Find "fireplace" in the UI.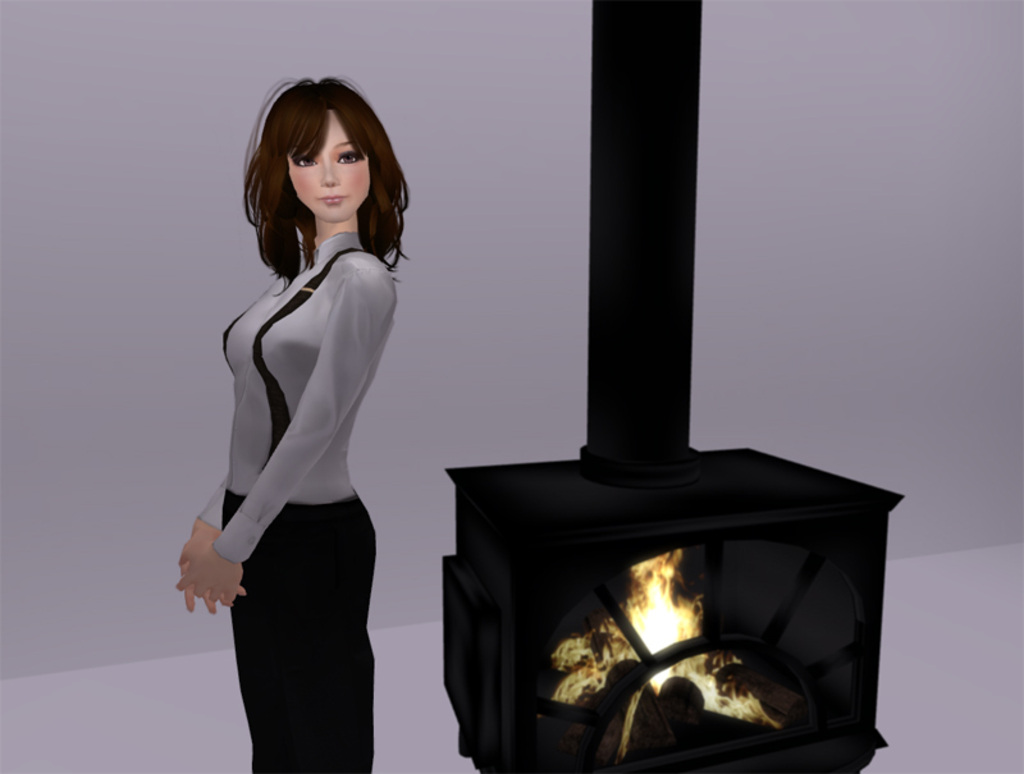
UI element at x1=430, y1=3, x2=906, y2=773.
